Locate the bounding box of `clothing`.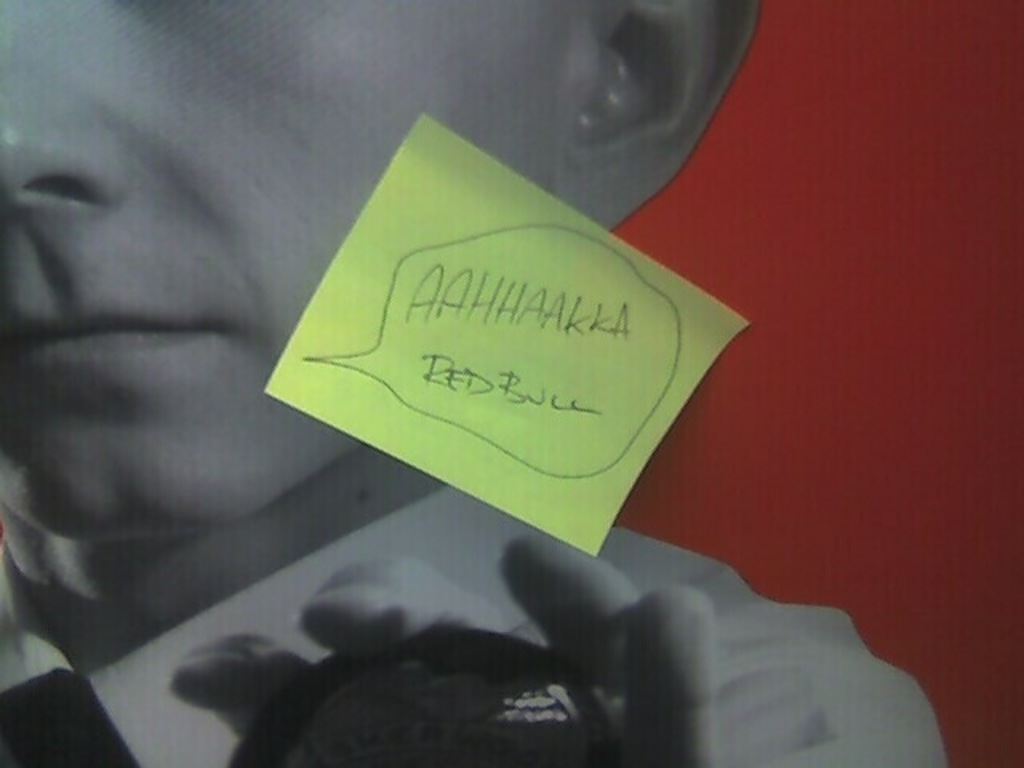
Bounding box: 0,480,946,766.
